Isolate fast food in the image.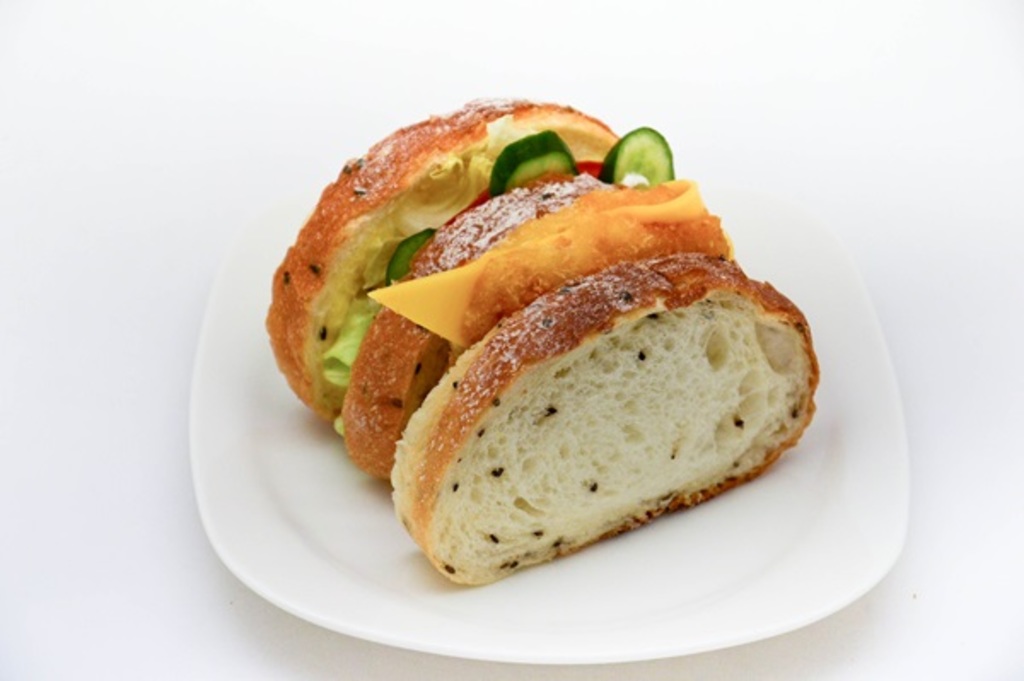
Isolated region: {"left": 254, "top": 102, "right": 850, "bottom": 573}.
